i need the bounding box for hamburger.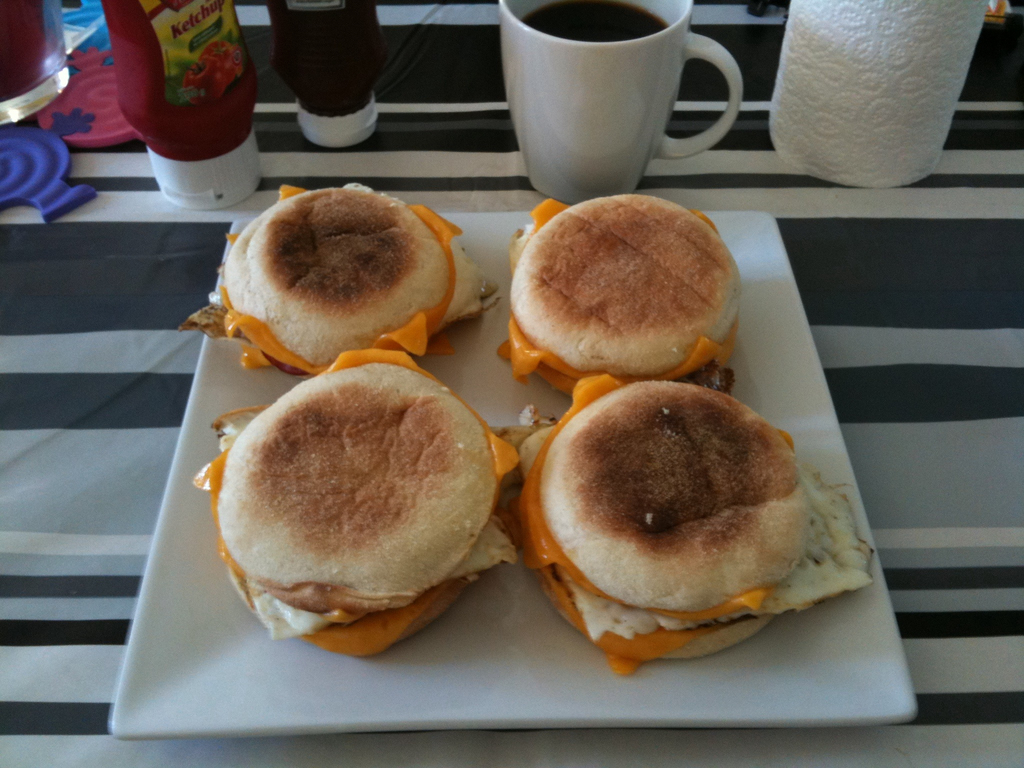
Here it is: BBox(497, 193, 748, 399).
